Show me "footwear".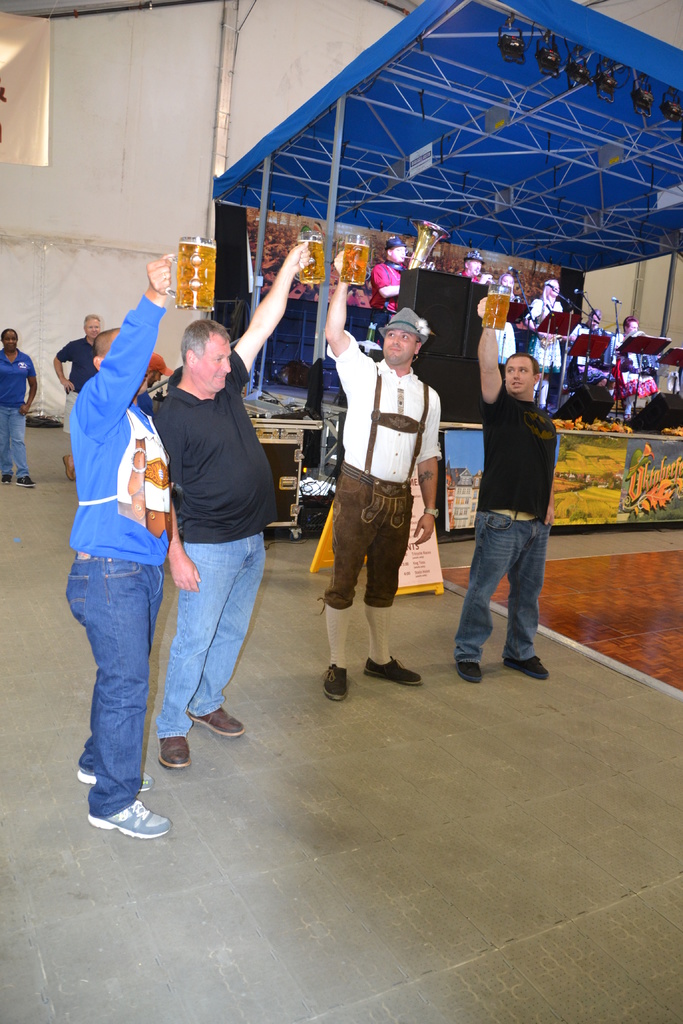
"footwear" is here: 455:662:481:691.
